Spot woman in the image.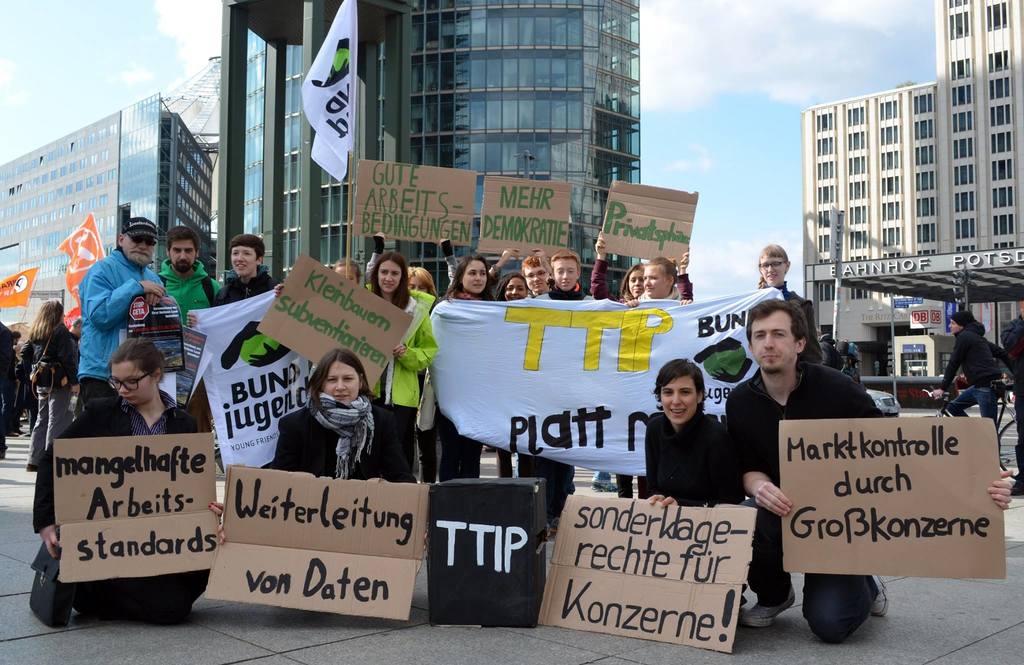
woman found at 456, 256, 484, 308.
